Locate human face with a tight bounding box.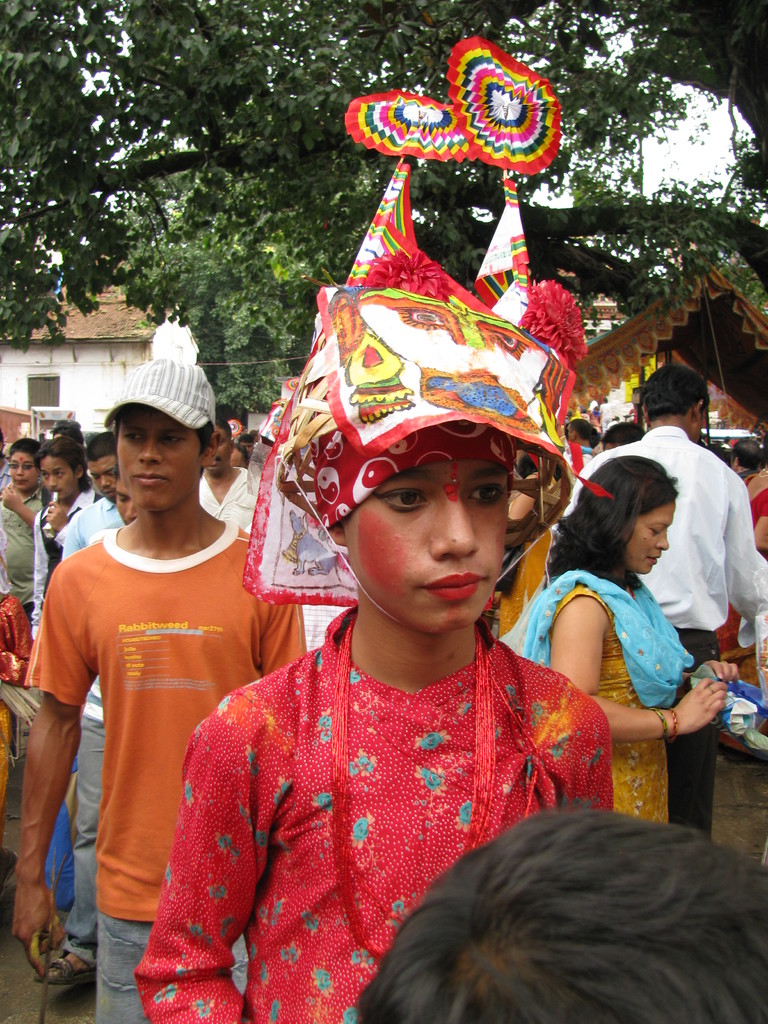
locate(8, 449, 43, 492).
